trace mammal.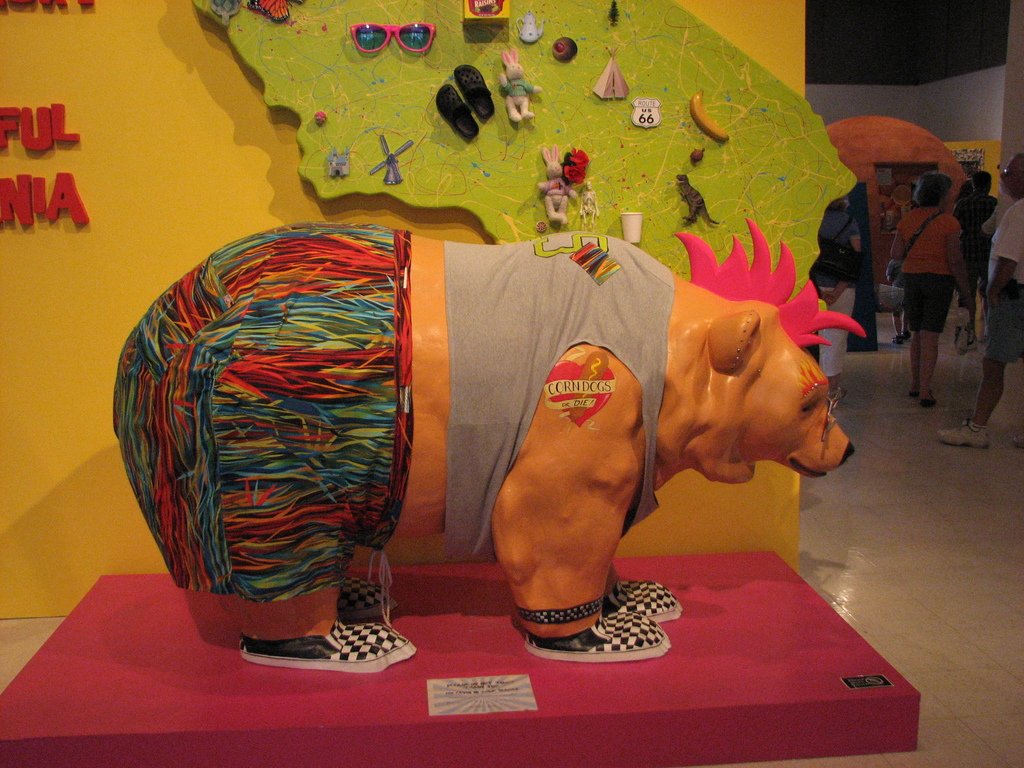
Traced to l=810, t=191, r=853, b=408.
